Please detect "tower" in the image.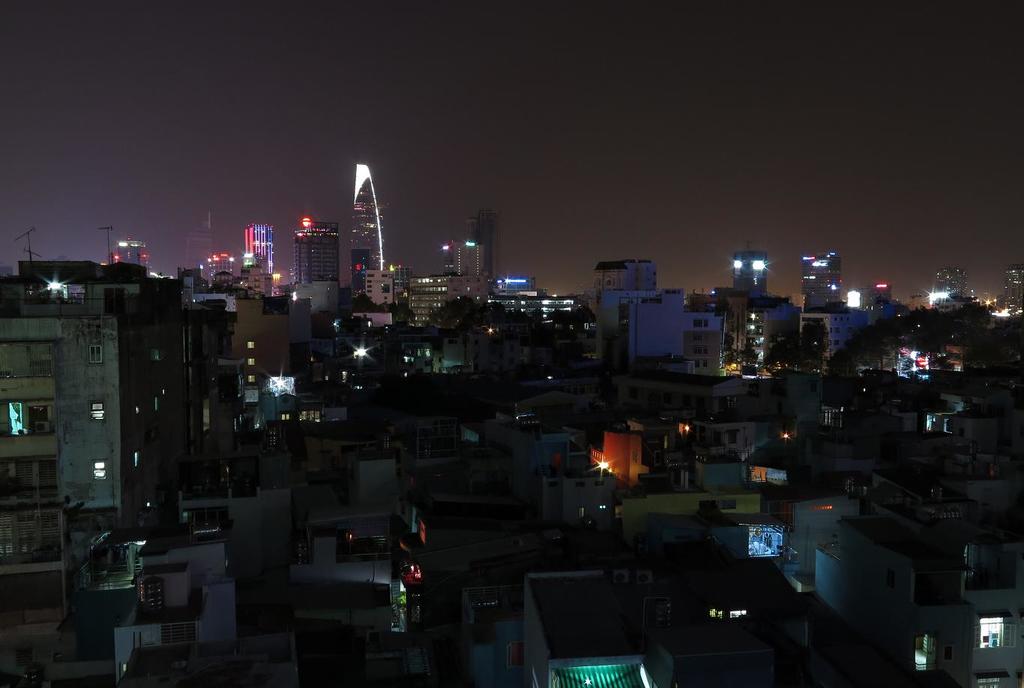
242, 220, 276, 269.
